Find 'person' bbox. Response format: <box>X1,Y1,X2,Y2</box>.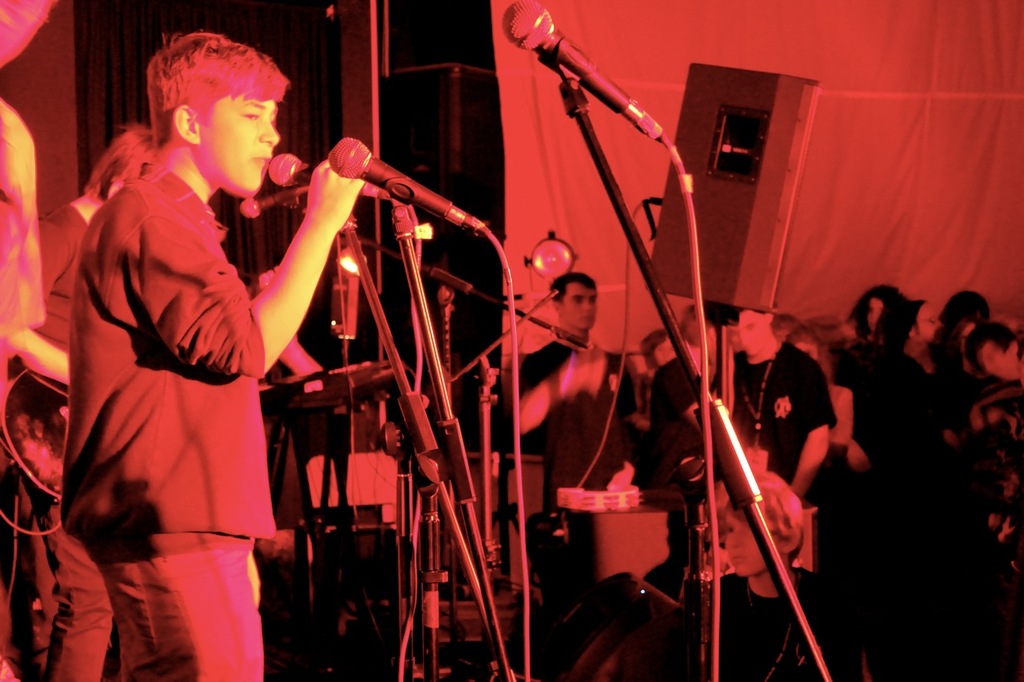
<box>0,124,178,681</box>.
